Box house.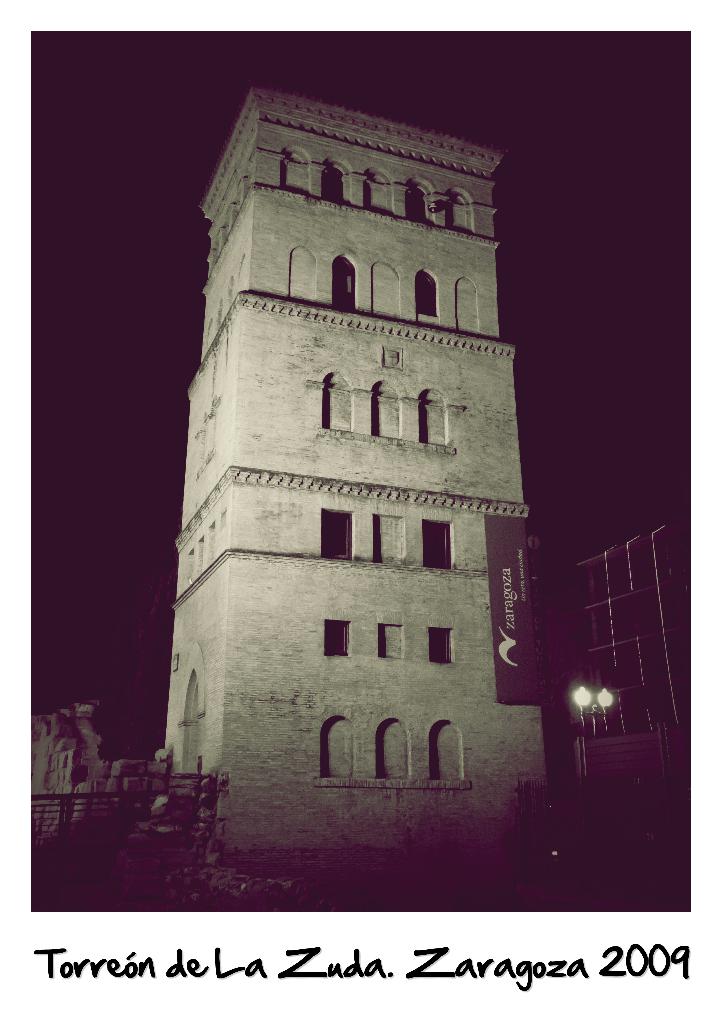
[537, 522, 691, 788].
